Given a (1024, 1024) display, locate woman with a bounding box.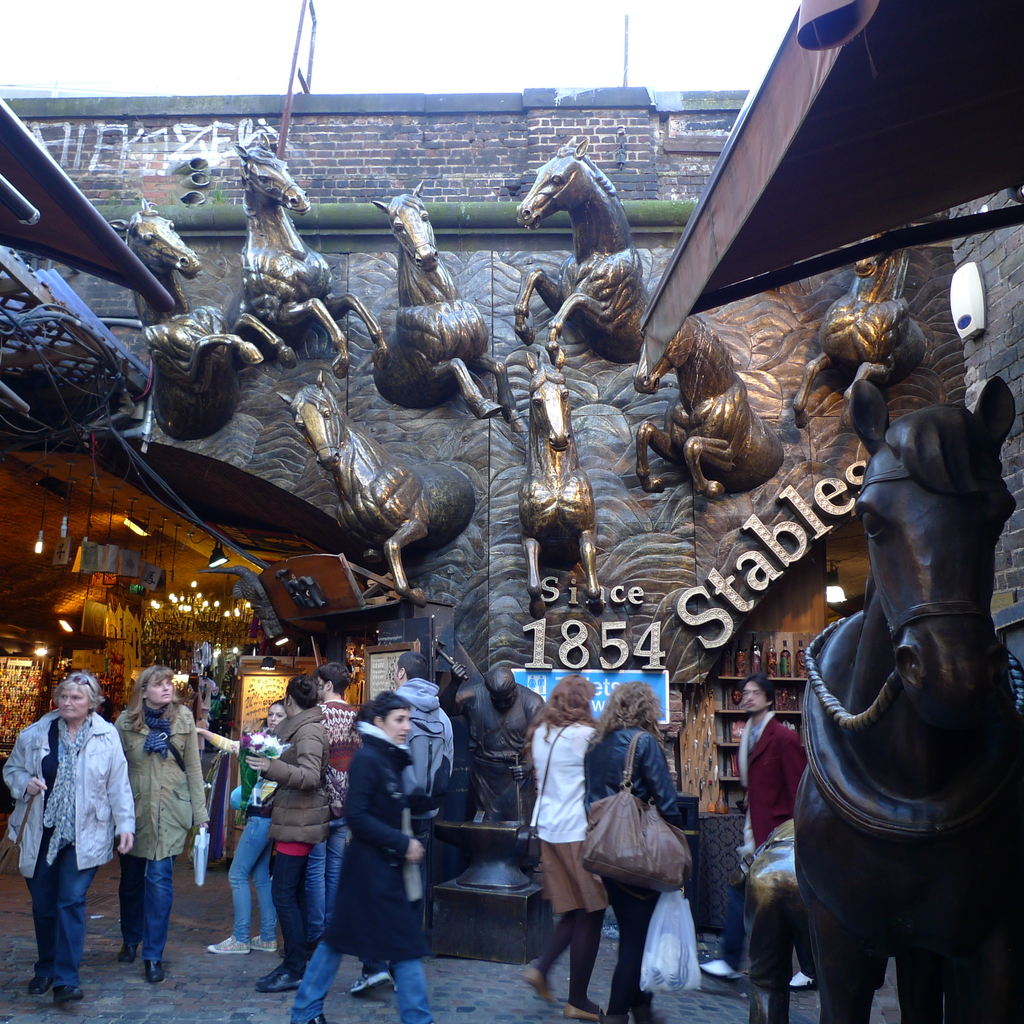
Located: locate(522, 675, 607, 1023).
